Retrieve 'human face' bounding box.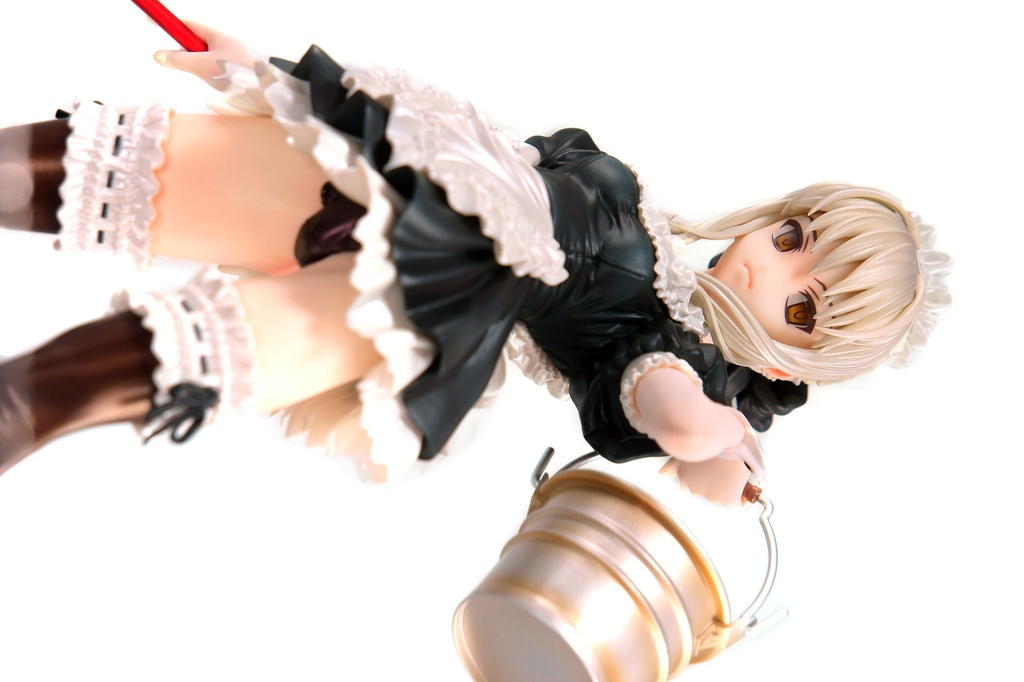
Bounding box: detection(708, 215, 860, 353).
